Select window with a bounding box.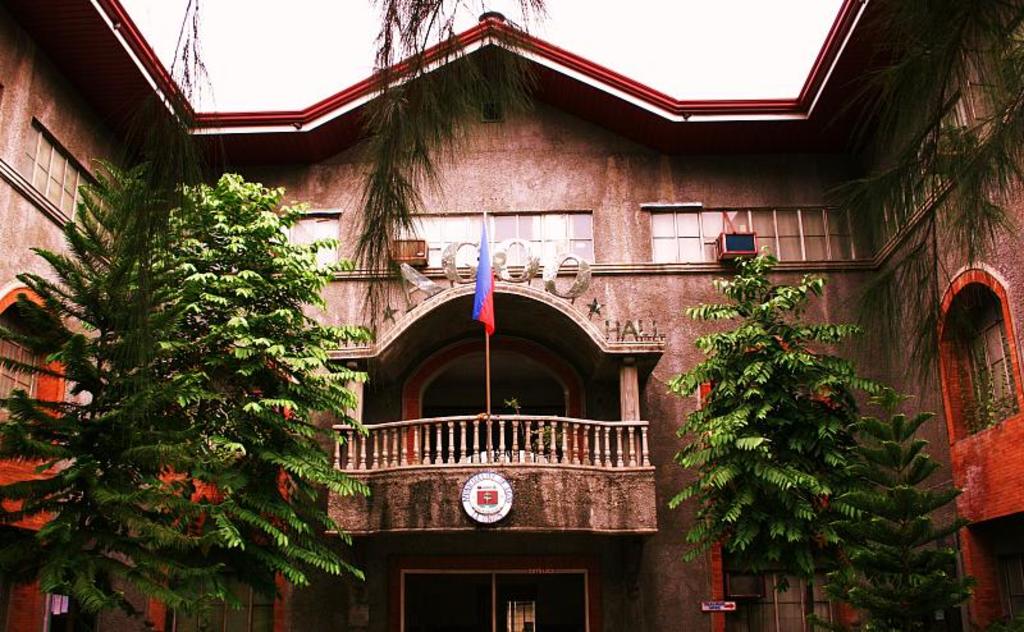
[left=289, top=216, right=337, bottom=266].
